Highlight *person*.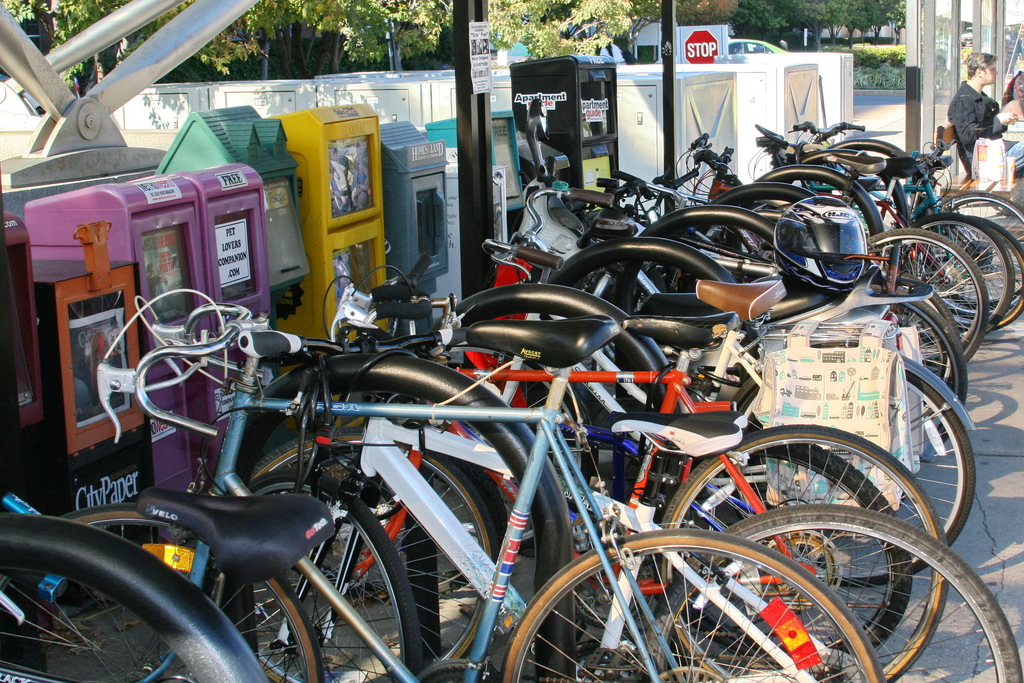
Highlighted region: select_region(947, 74, 1020, 158).
